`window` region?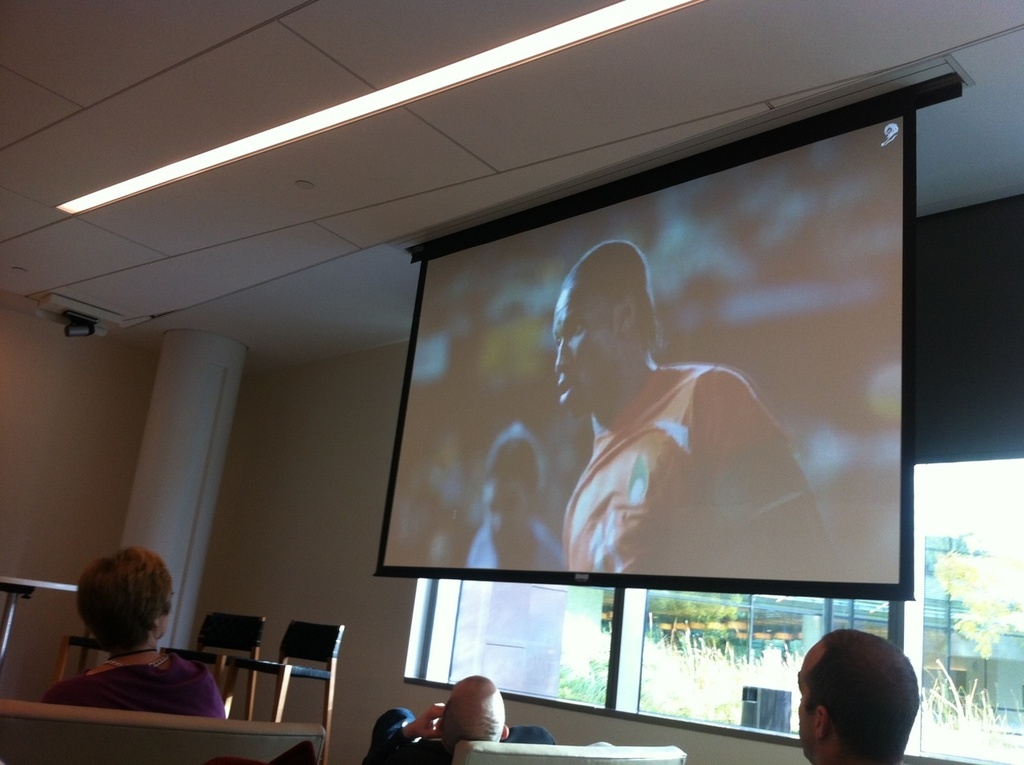
bbox=[742, 691, 786, 739]
